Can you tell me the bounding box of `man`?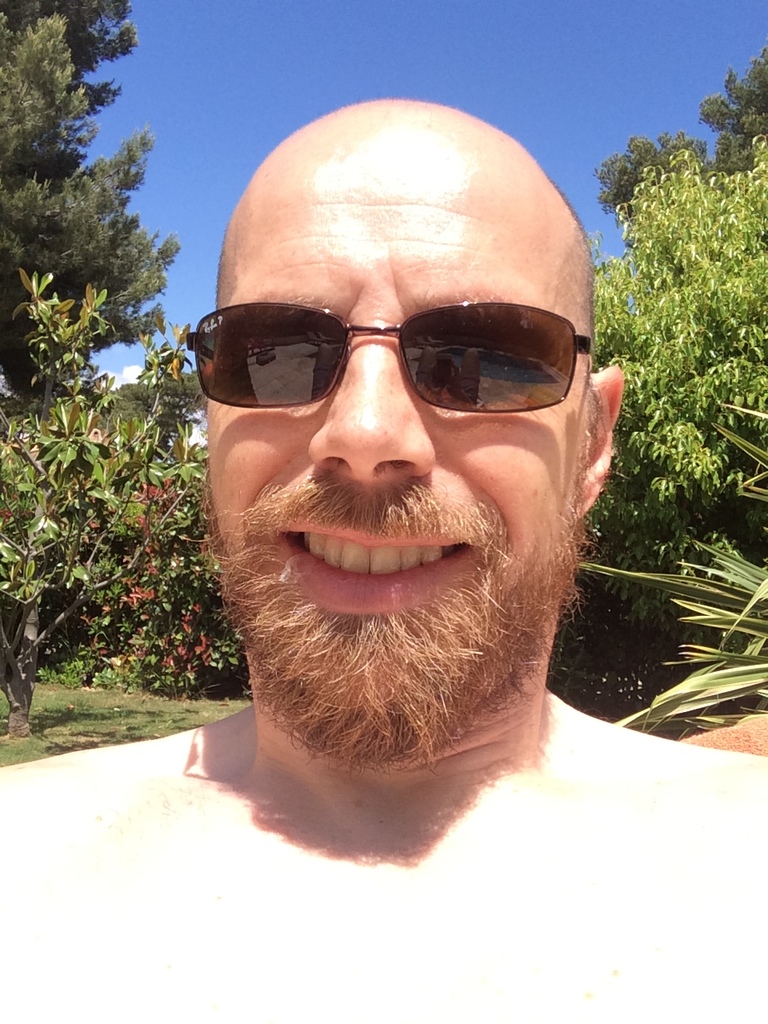
0:98:767:1023.
